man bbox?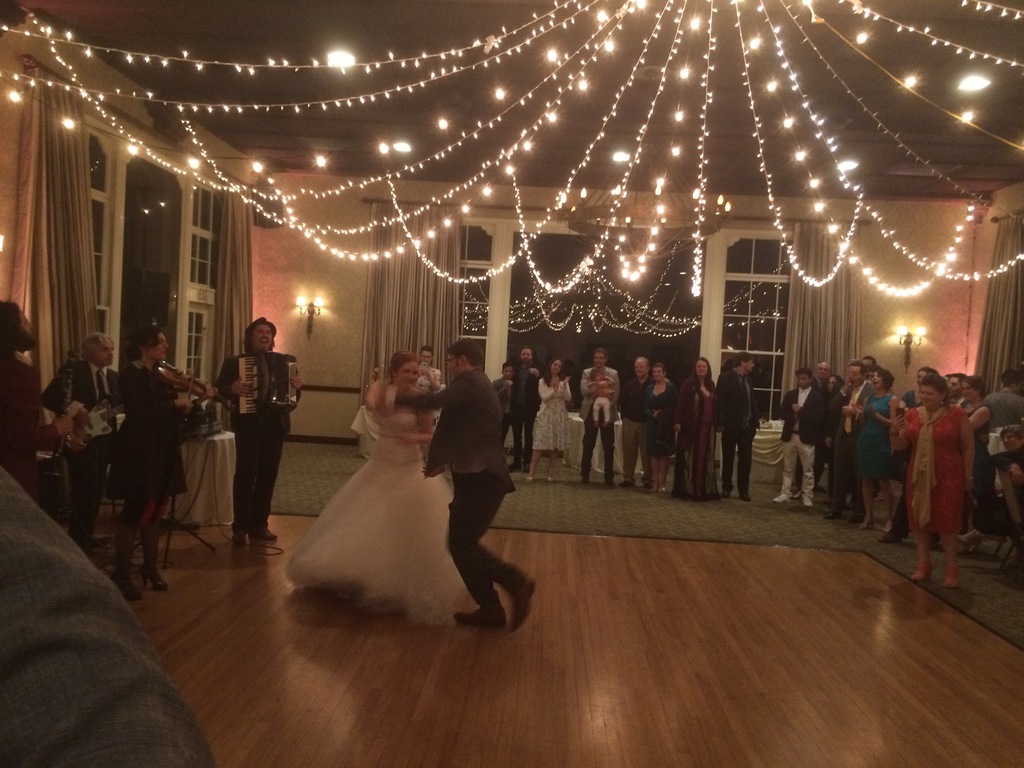
<region>219, 315, 308, 546</region>
